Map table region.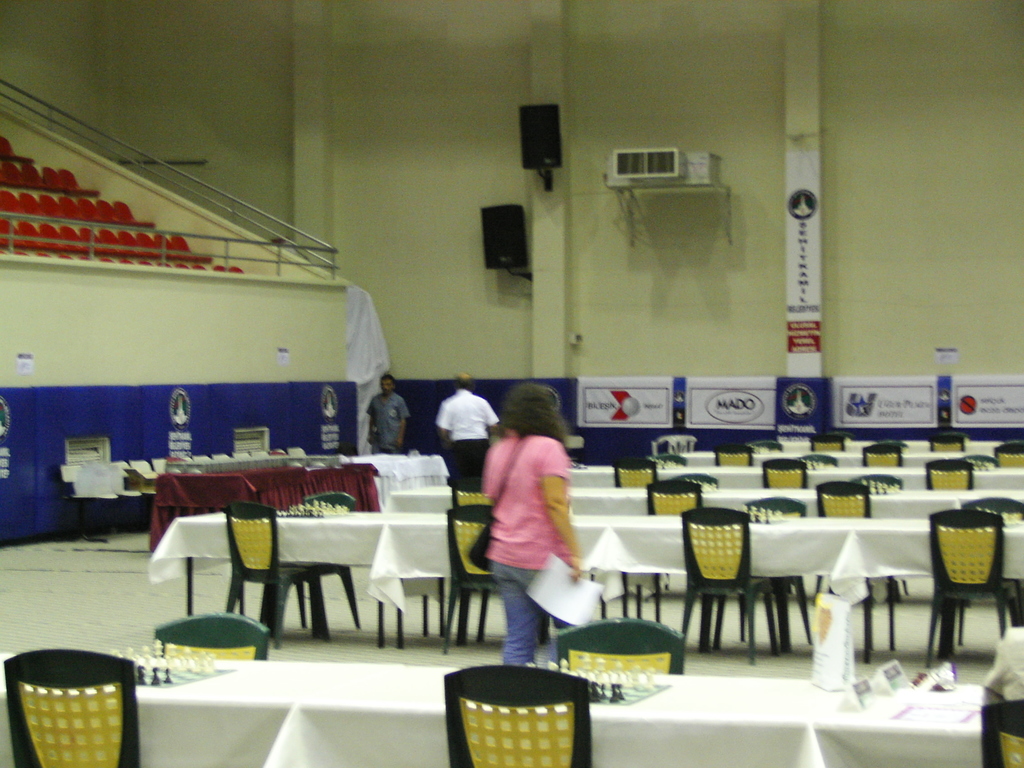
Mapped to select_region(383, 491, 1023, 514).
